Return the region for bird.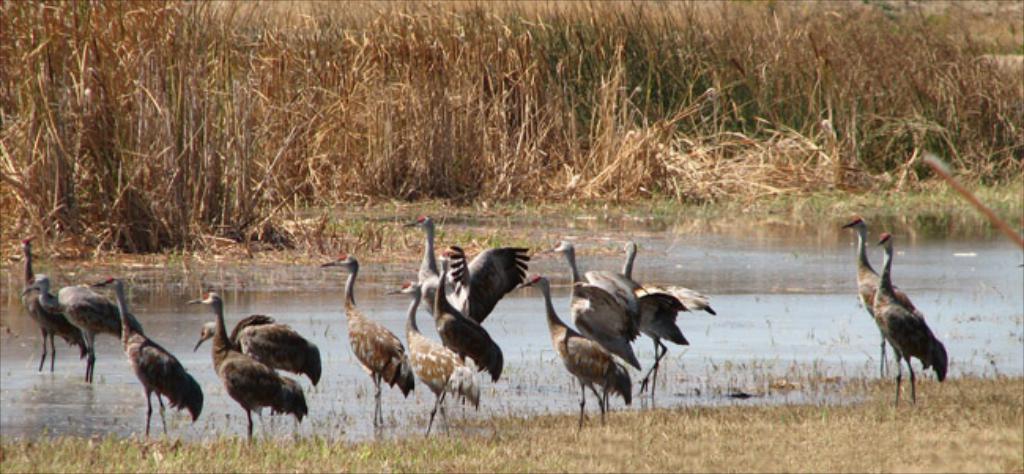
locate(189, 310, 325, 443).
